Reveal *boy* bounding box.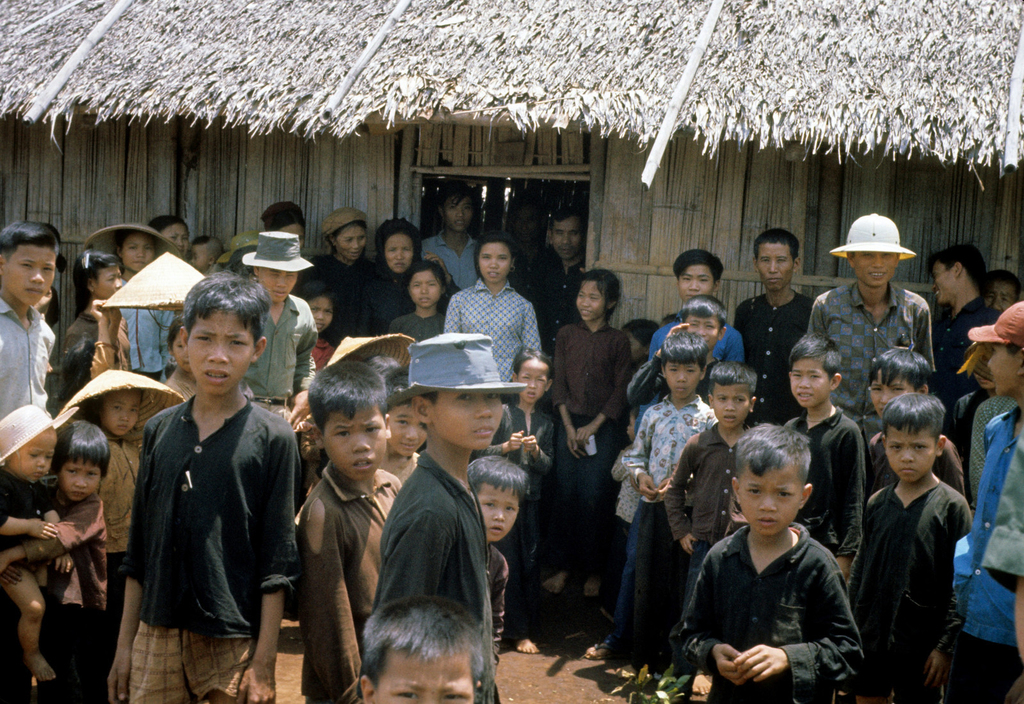
Revealed: (left=465, top=456, right=534, bottom=668).
